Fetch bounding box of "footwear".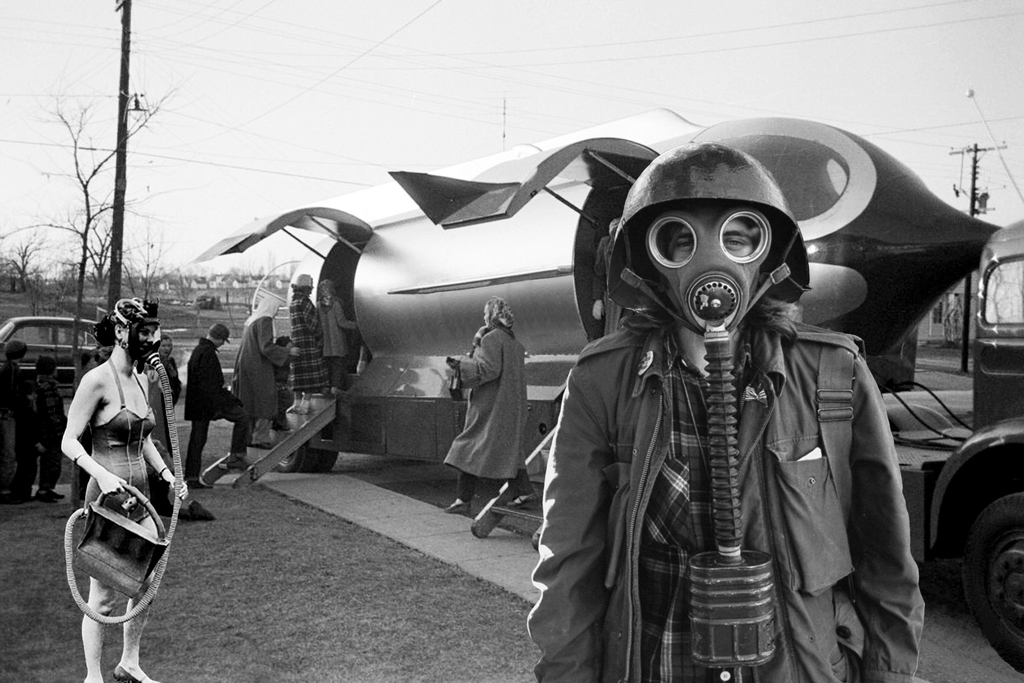
Bbox: [left=228, top=451, right=259, bottom=468].
